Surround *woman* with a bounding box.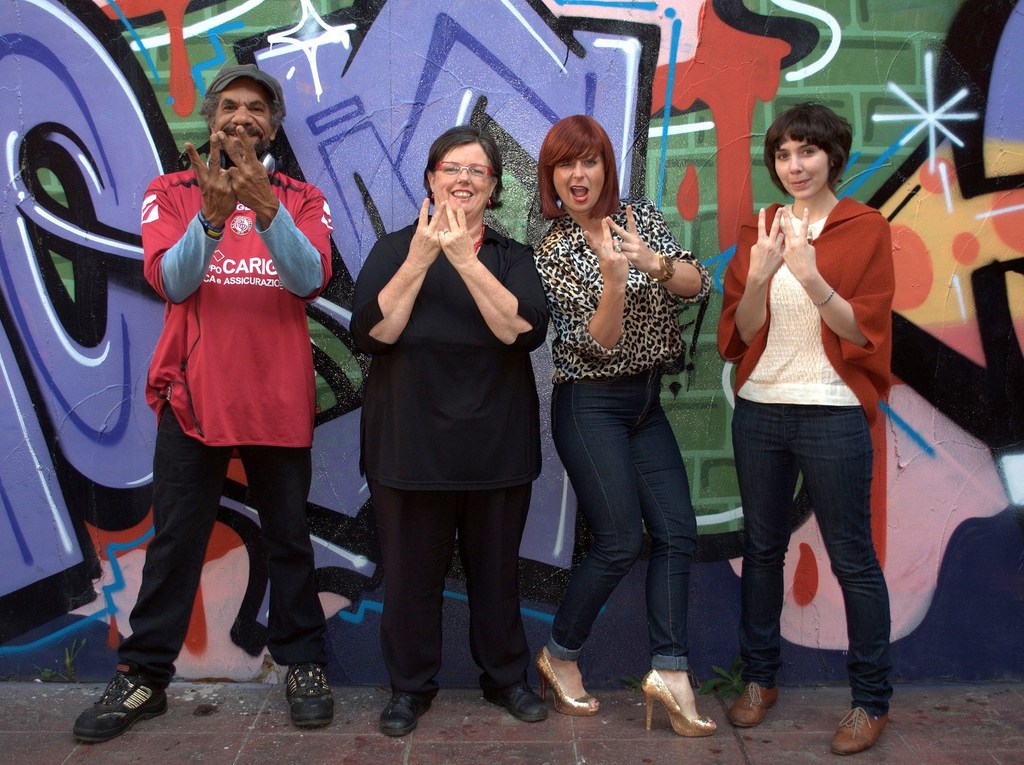
bbox=[711, 100, 895, 760].
